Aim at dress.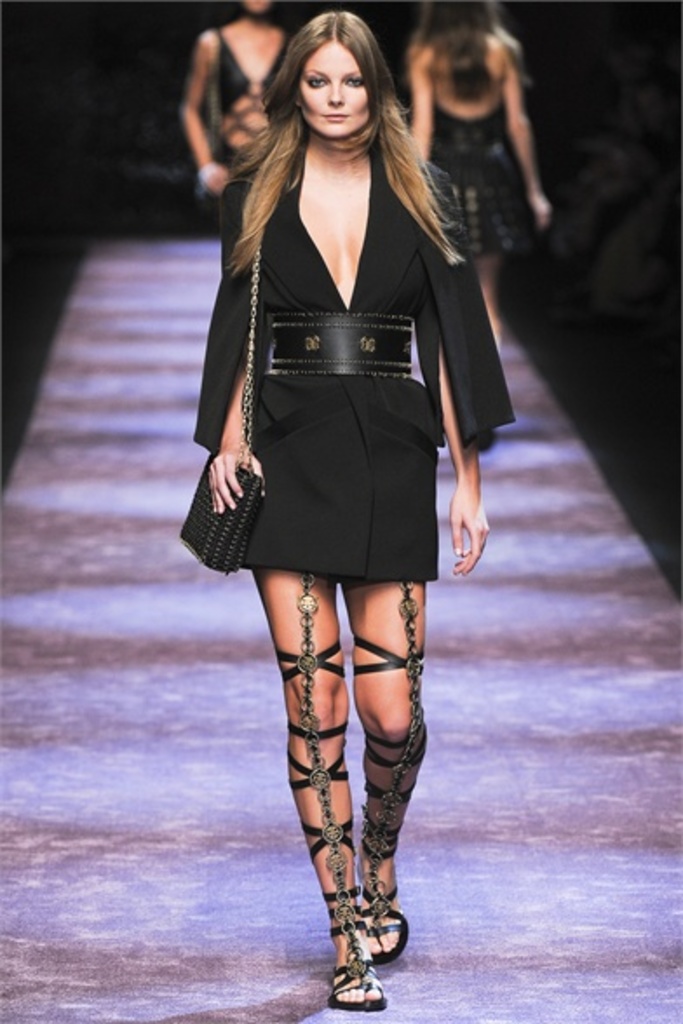
Aimed at detection(202, 23, 279, 240).
